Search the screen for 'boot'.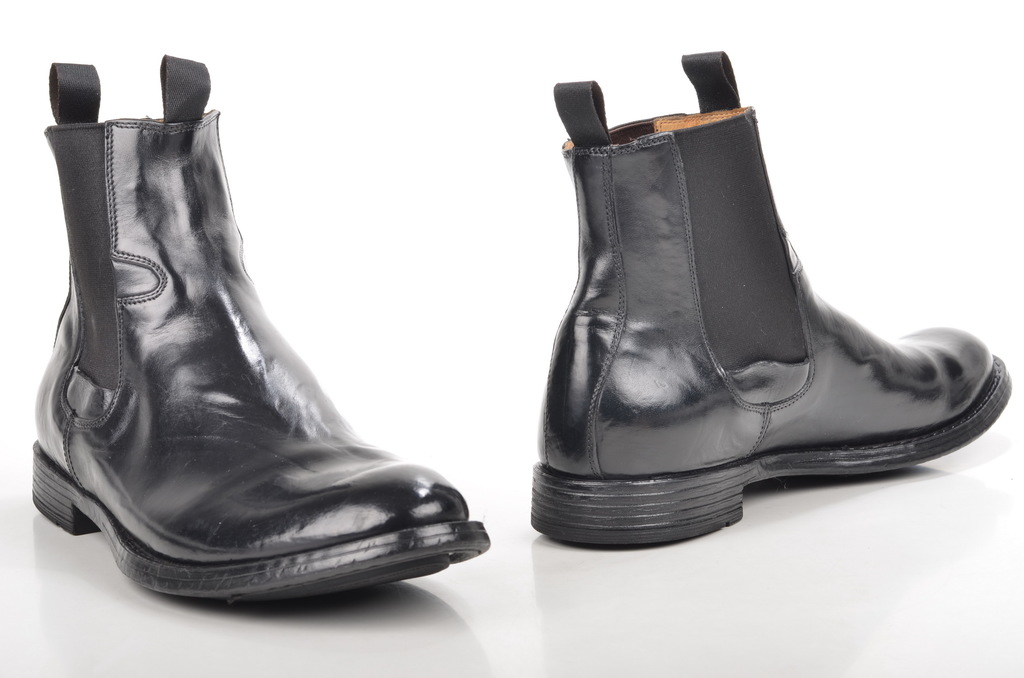
Found at (left=527, top=65, right=1001, bottom=598).
